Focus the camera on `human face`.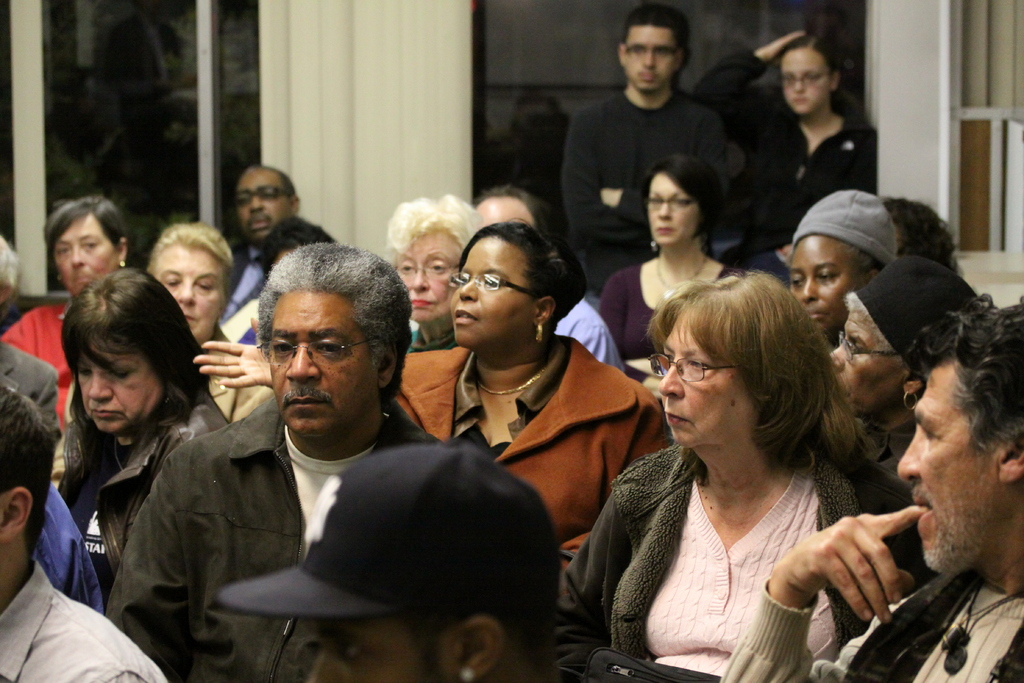
Focus region: 58, 212, 117, 286.
